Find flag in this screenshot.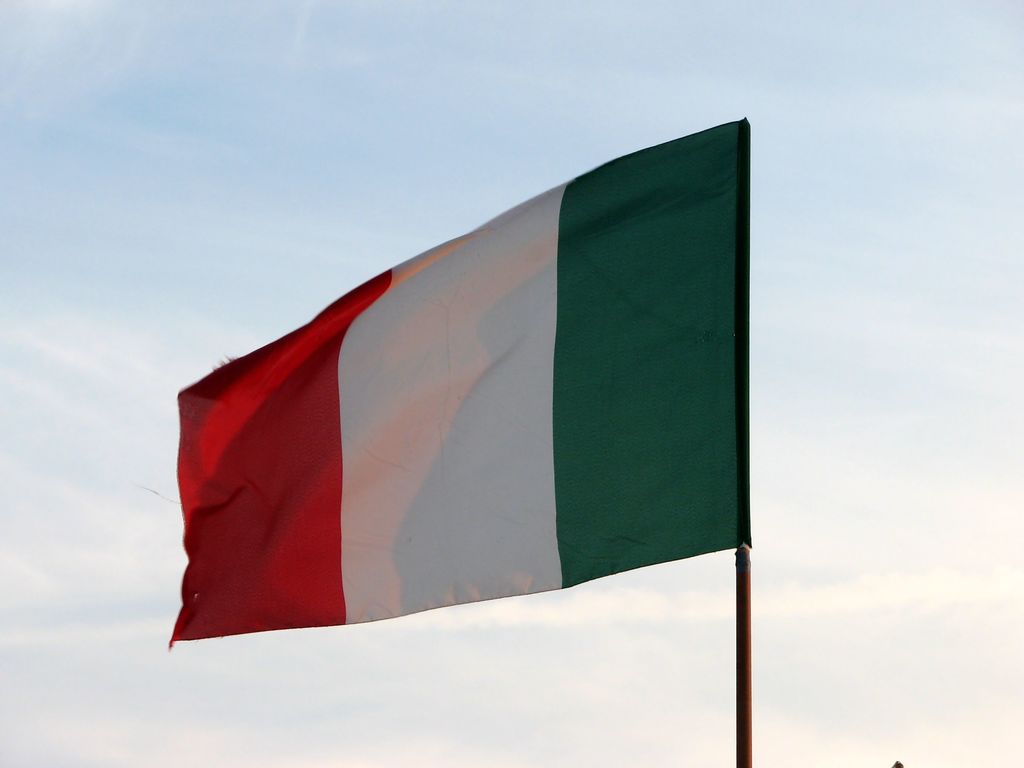
The bounding box for flag is bbox=(155, 117, 753, 662).
